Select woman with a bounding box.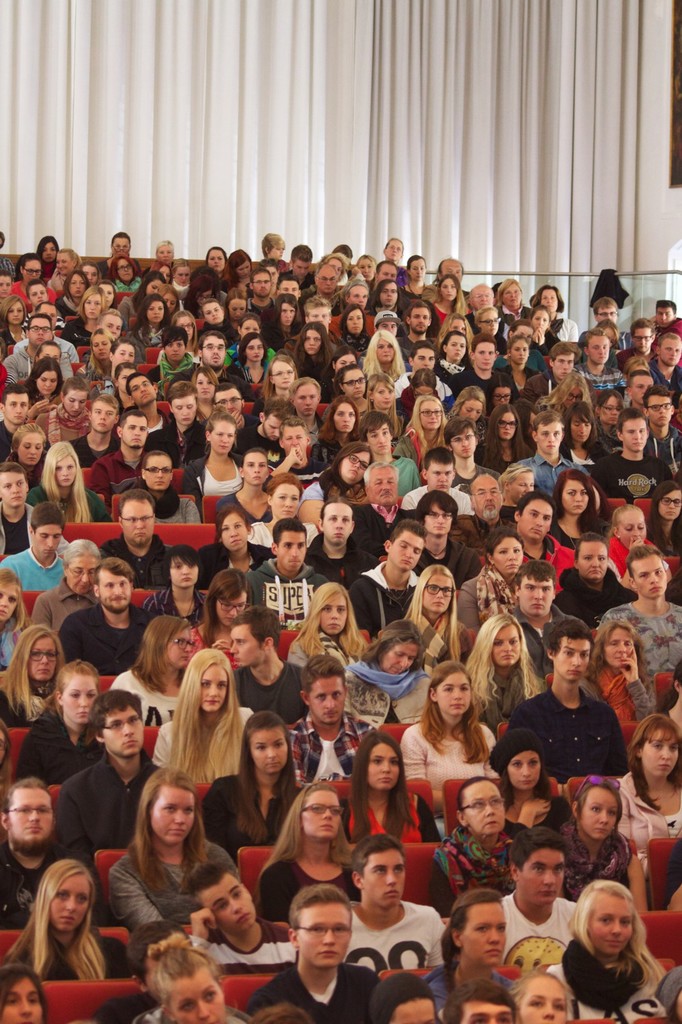
x1=493 y1=463 x2=544 y2=507.
